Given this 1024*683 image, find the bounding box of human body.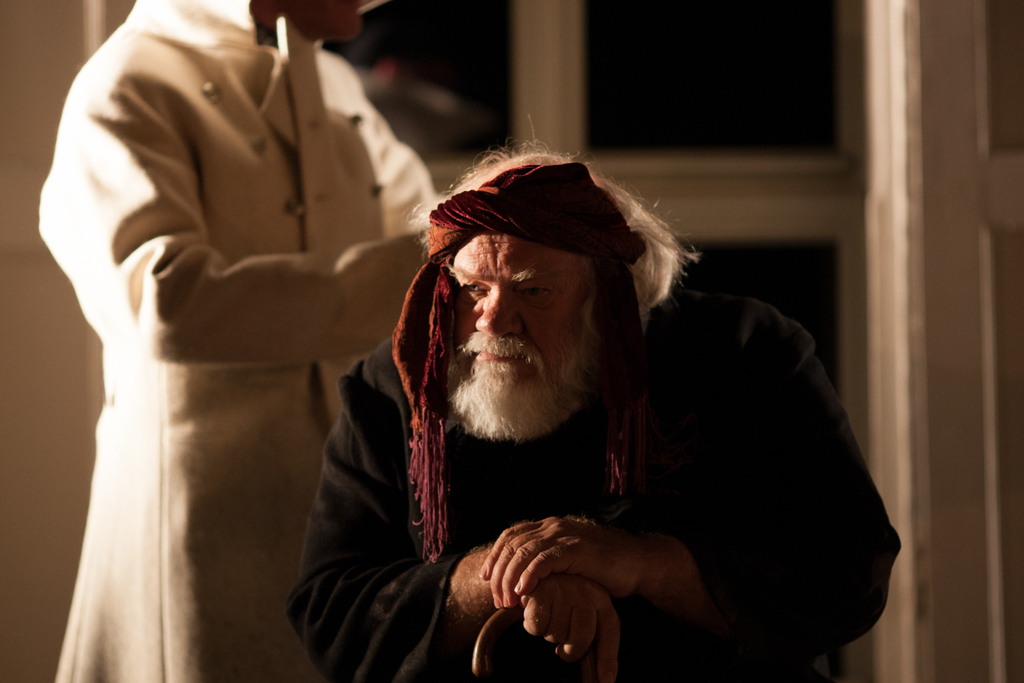
(left=294, top=142, right=911, bottom=682).
